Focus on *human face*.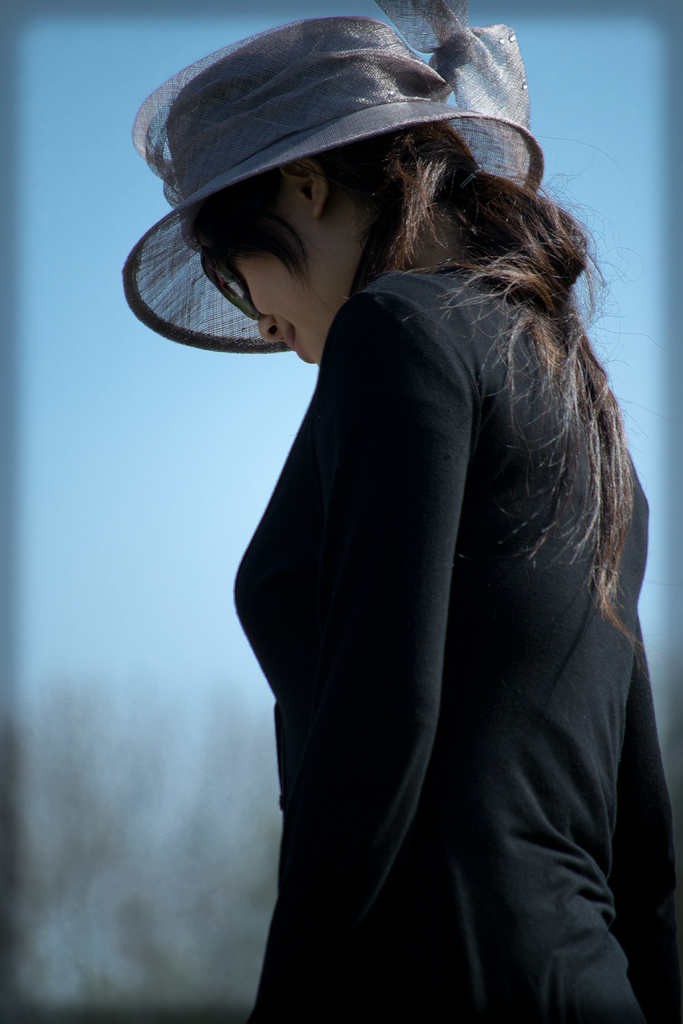
Focused at [left=222, top=241, right=329, bottom=358].
